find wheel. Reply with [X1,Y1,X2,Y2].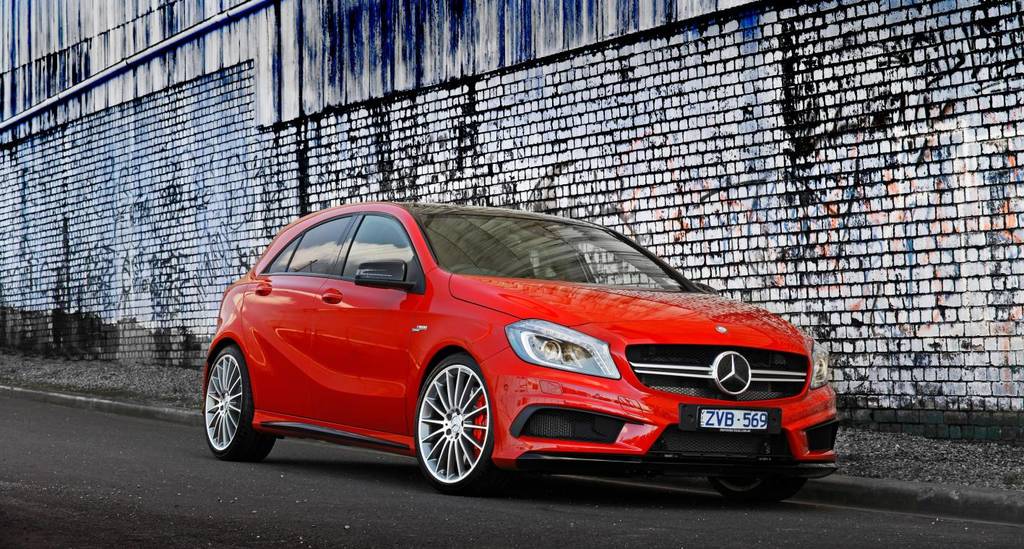
[205,347,277,467].
